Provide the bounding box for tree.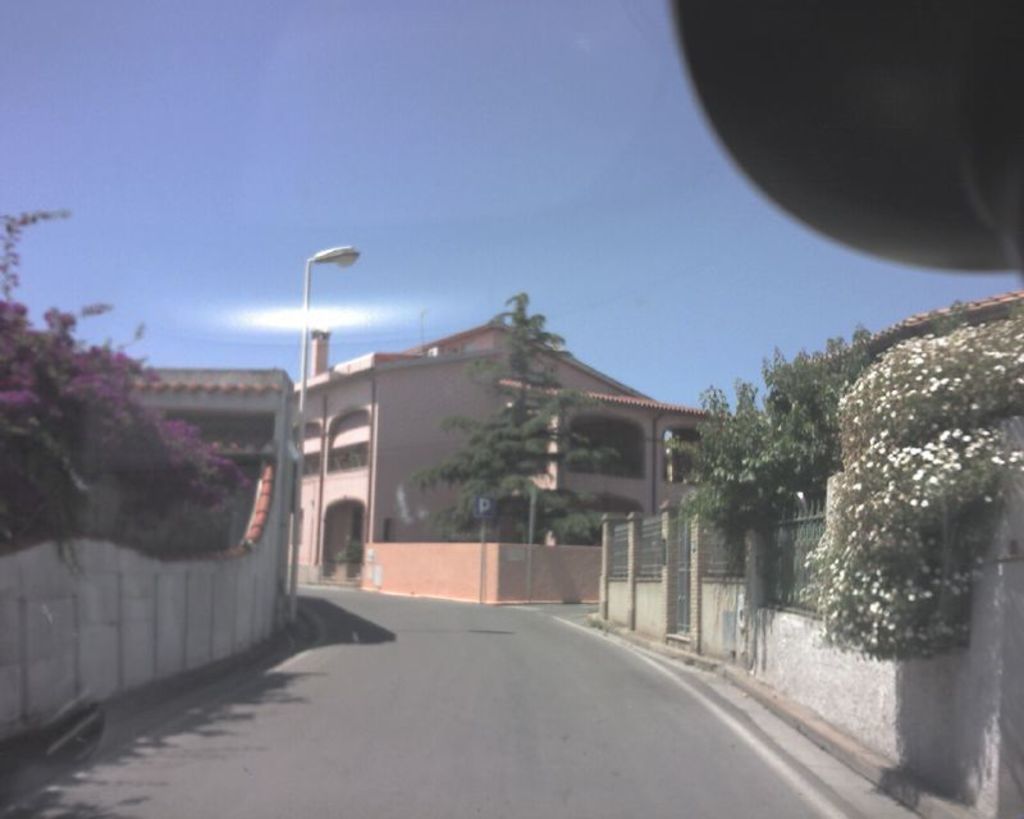
669 297 991 543.
